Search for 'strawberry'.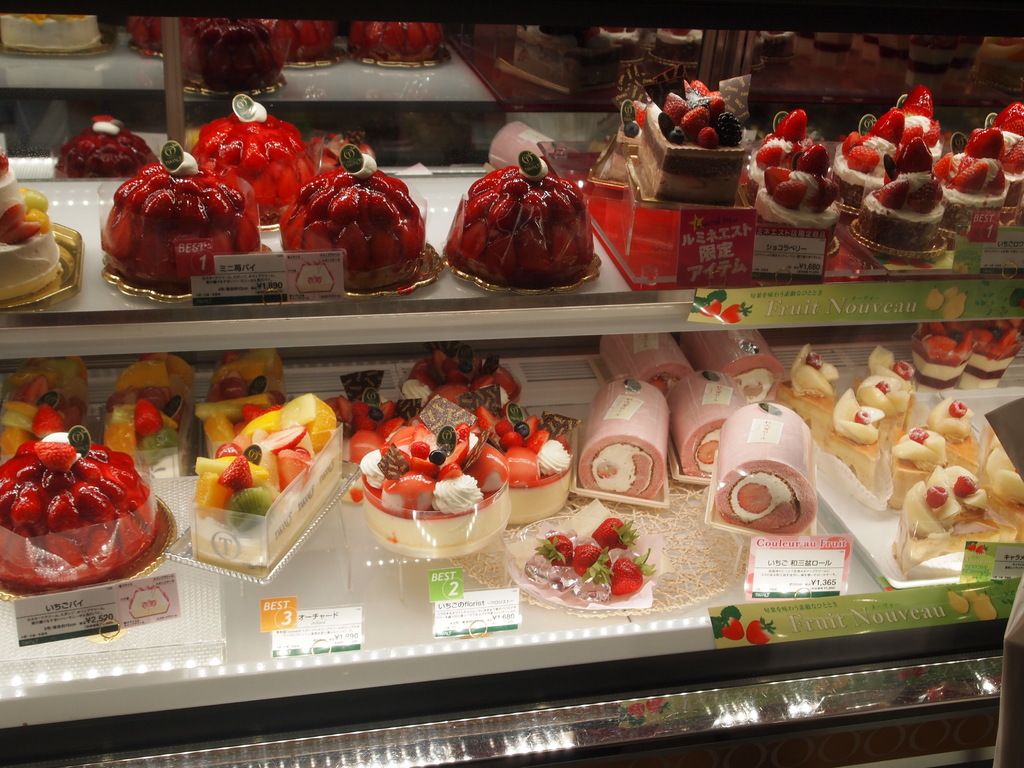
Found at [645,697,671,716].
